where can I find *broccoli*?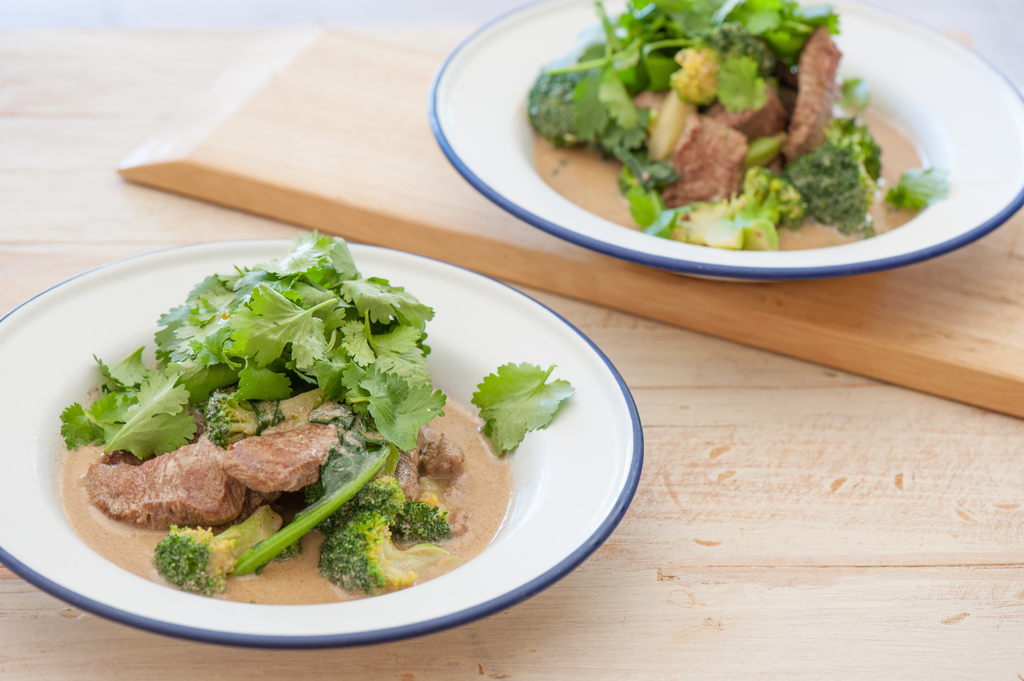
You can find it at <region>319, 509, 448, 591</region>.
